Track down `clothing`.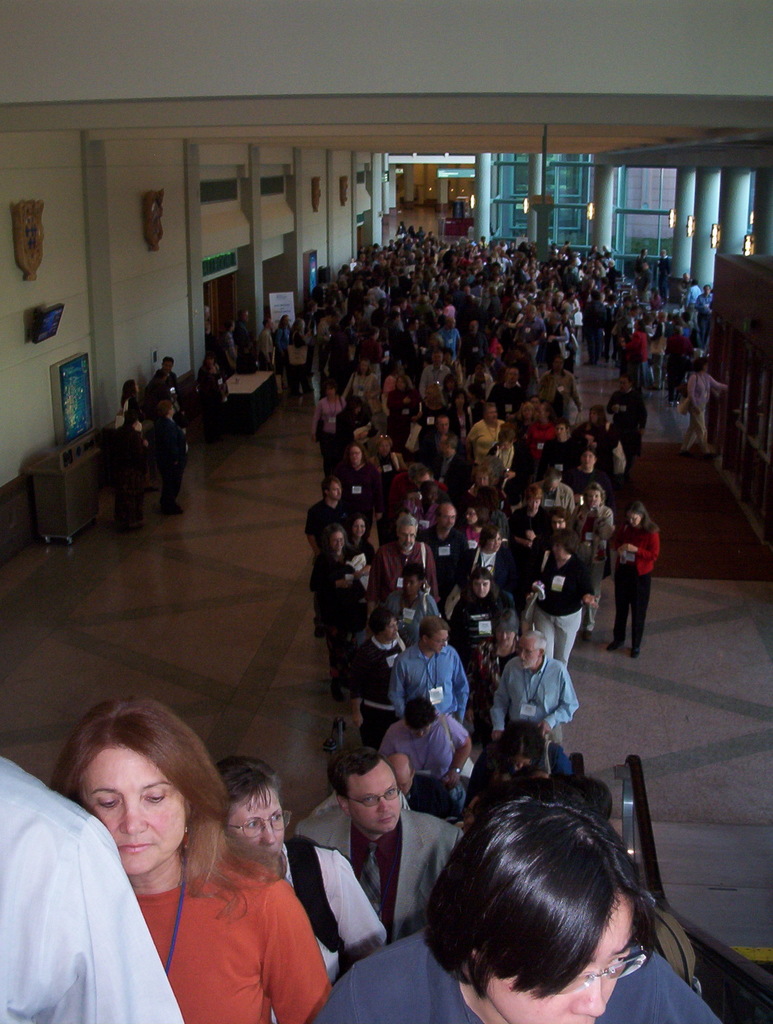
Tracked to (x1=301, y1=496, x2=352, y2=572).
